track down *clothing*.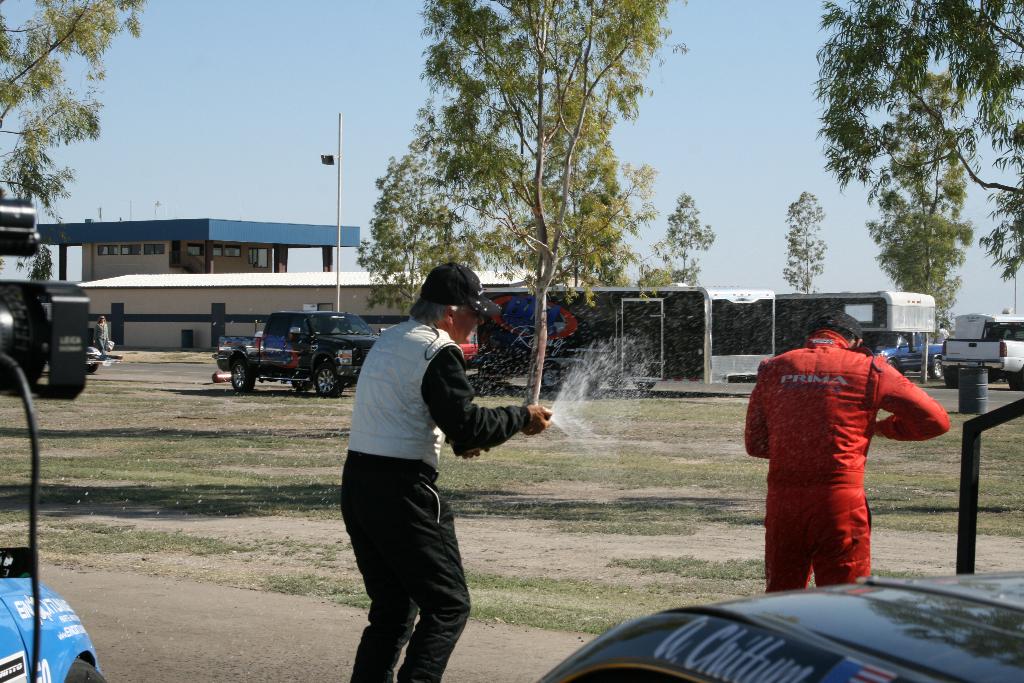
Tracked to locate(753, 308, 947, 602).
